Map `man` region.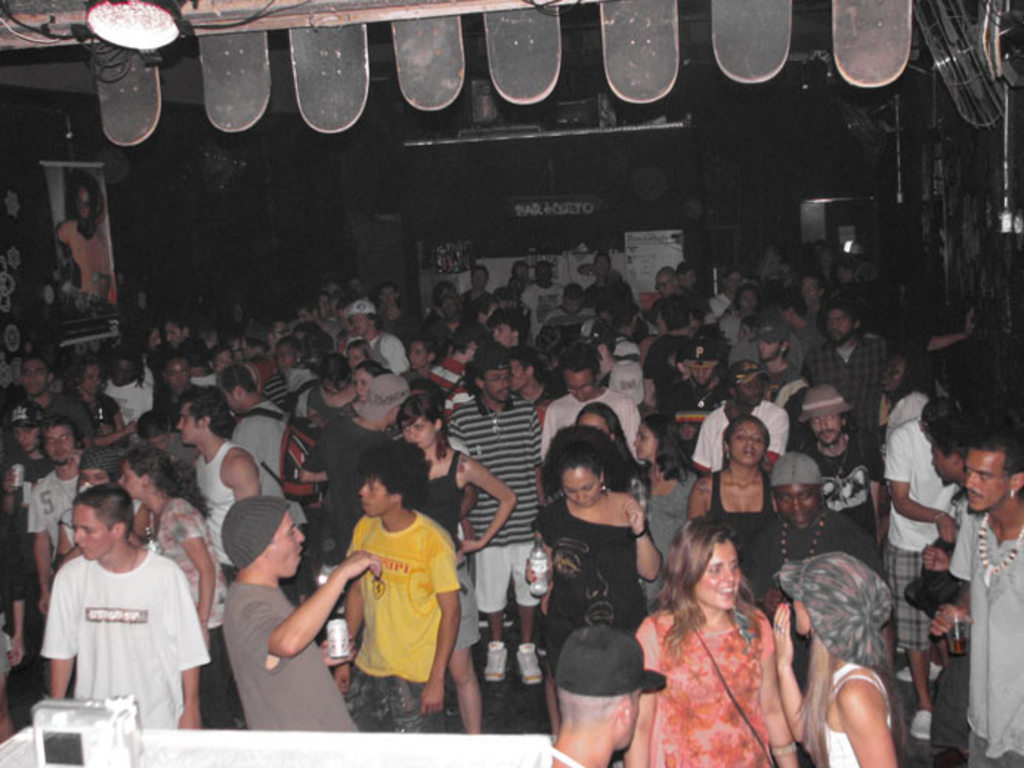
Mapped to [291, 301, 338, 344].
